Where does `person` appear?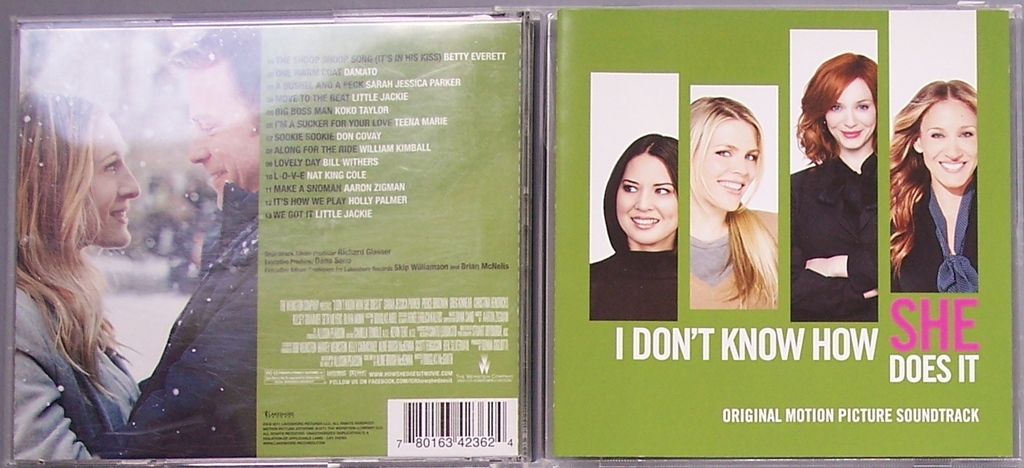
Appears at left=90, top=25, right=256, bottom=455.
